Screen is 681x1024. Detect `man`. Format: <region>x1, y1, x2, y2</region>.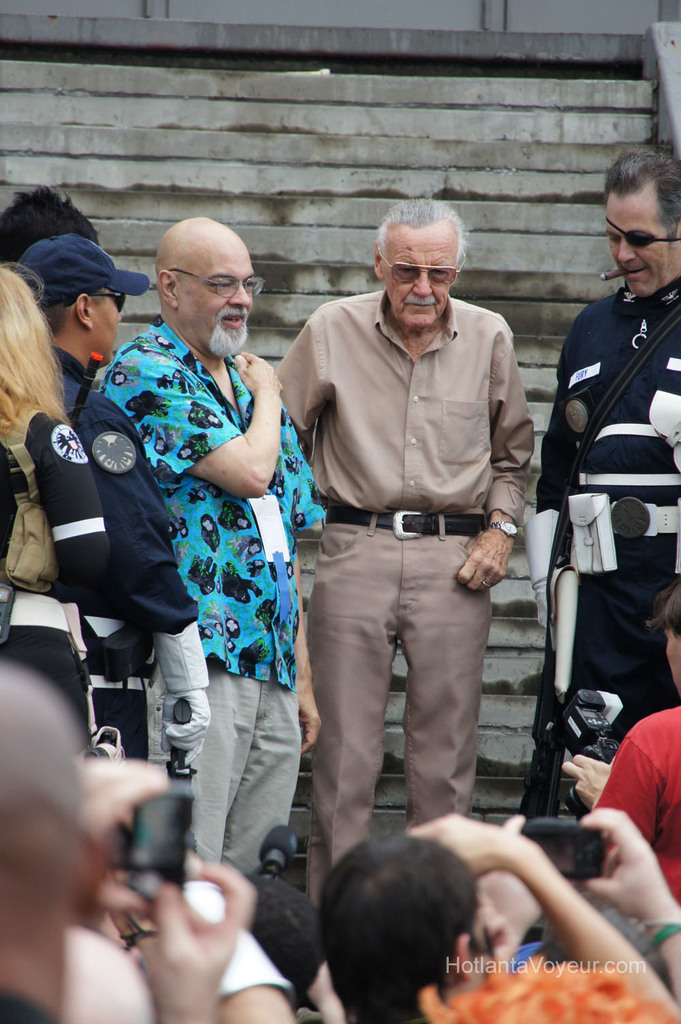
<region>272, 194, 544, 925</region>.
